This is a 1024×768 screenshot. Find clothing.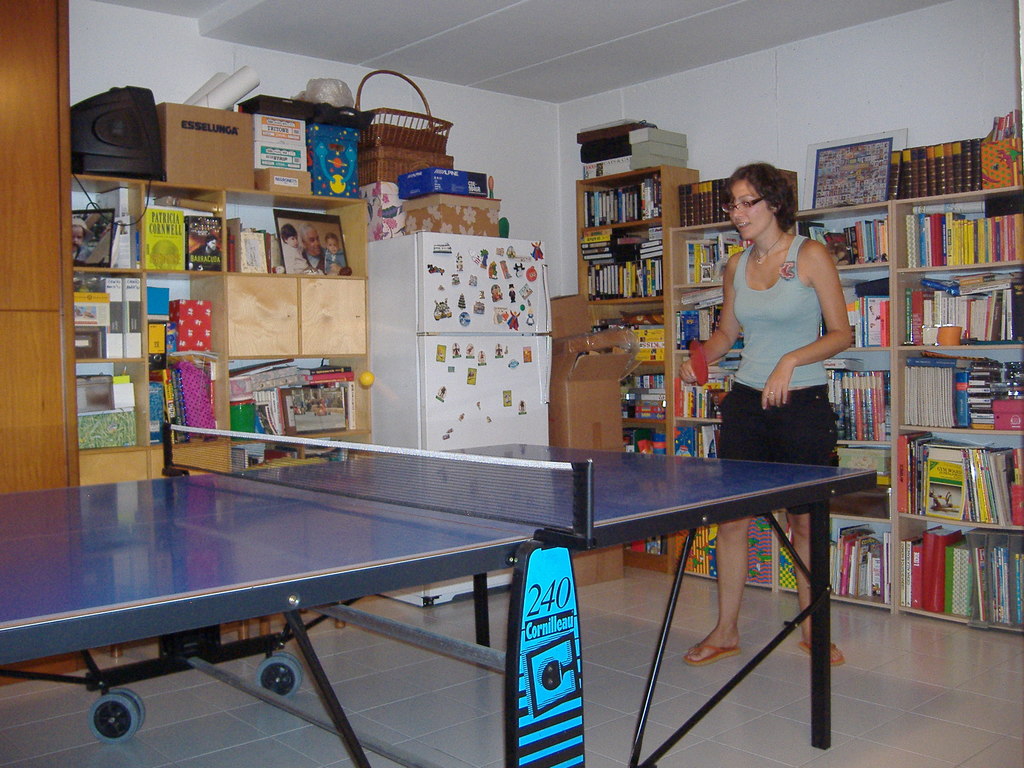
Bounding box: crop(719, 237, 832, 508).
